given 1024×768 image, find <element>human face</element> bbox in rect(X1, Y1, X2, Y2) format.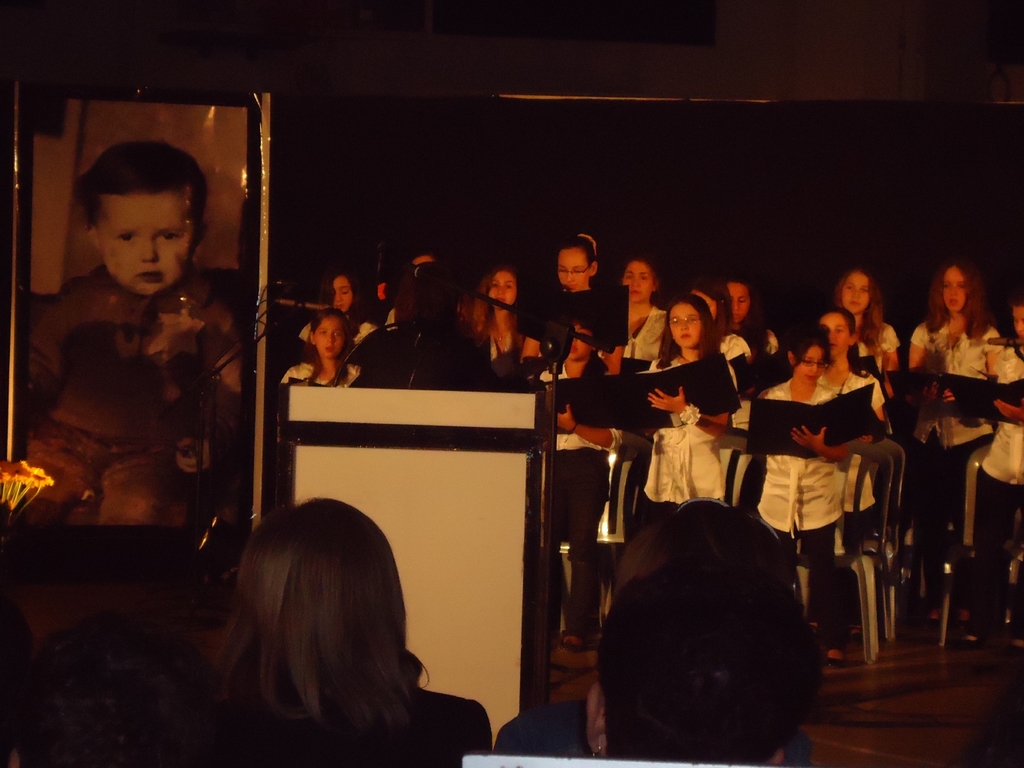
rect(622, 255, 651, 303).
